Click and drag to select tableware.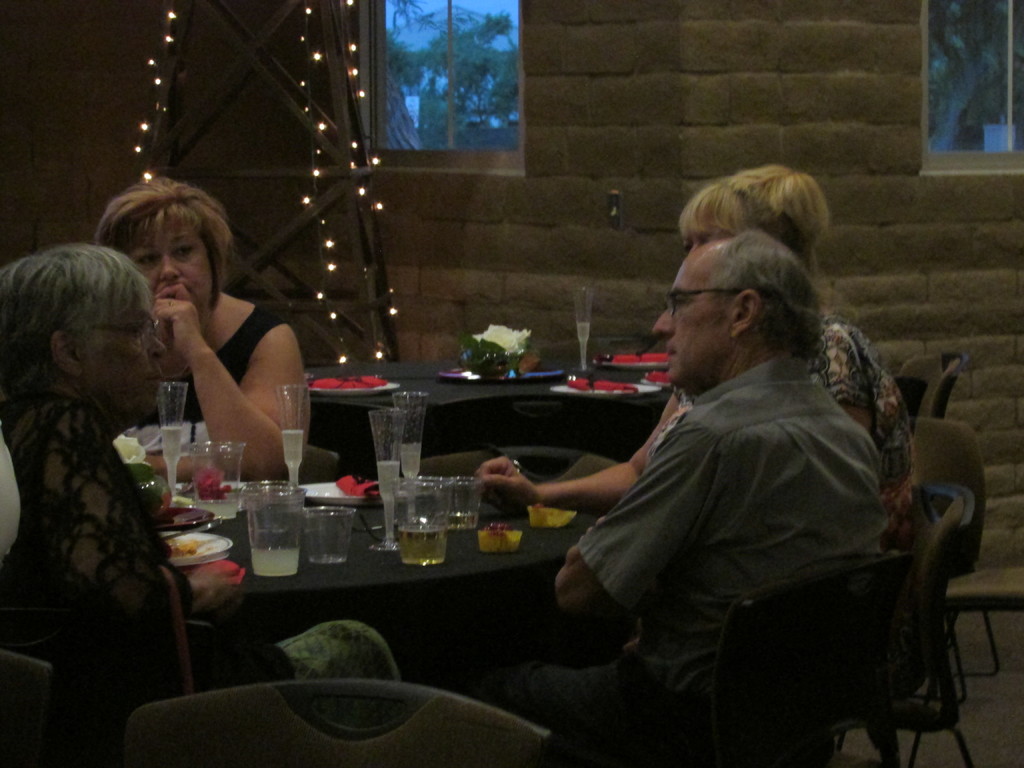
Selection: (x1=391, y1=390, x2=431, y2=527).
